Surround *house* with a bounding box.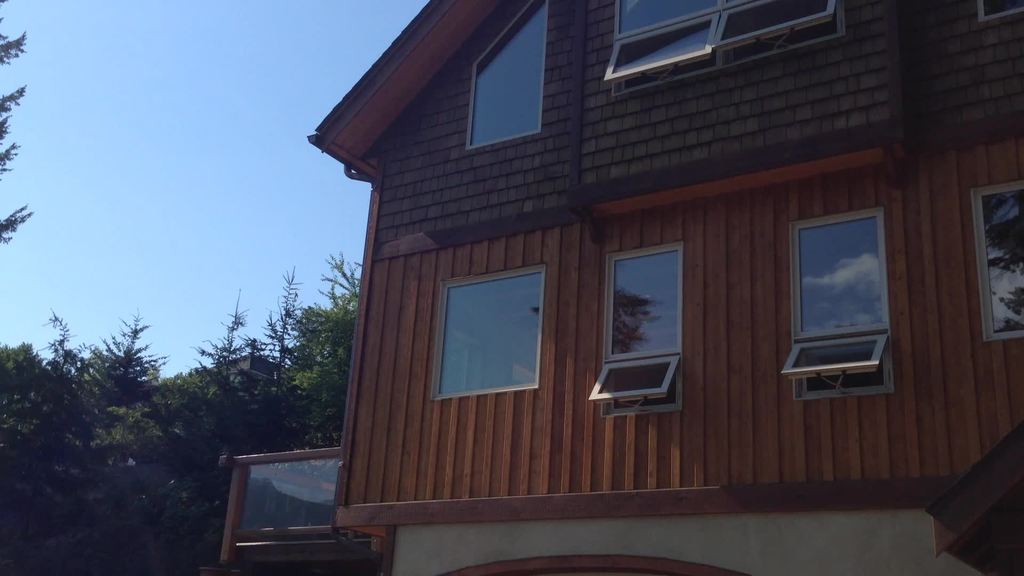
bbox=(219, 0, 1023, 575).
